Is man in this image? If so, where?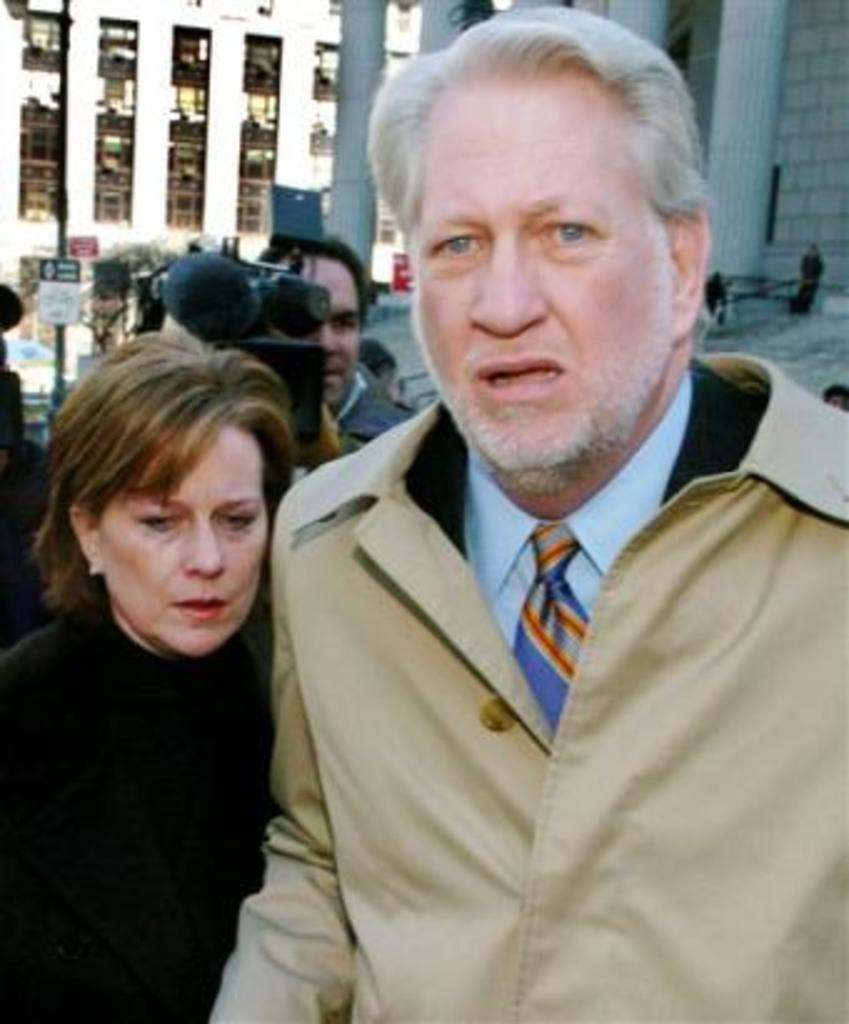
Yes, at rect(270, 240, 417, 467).
